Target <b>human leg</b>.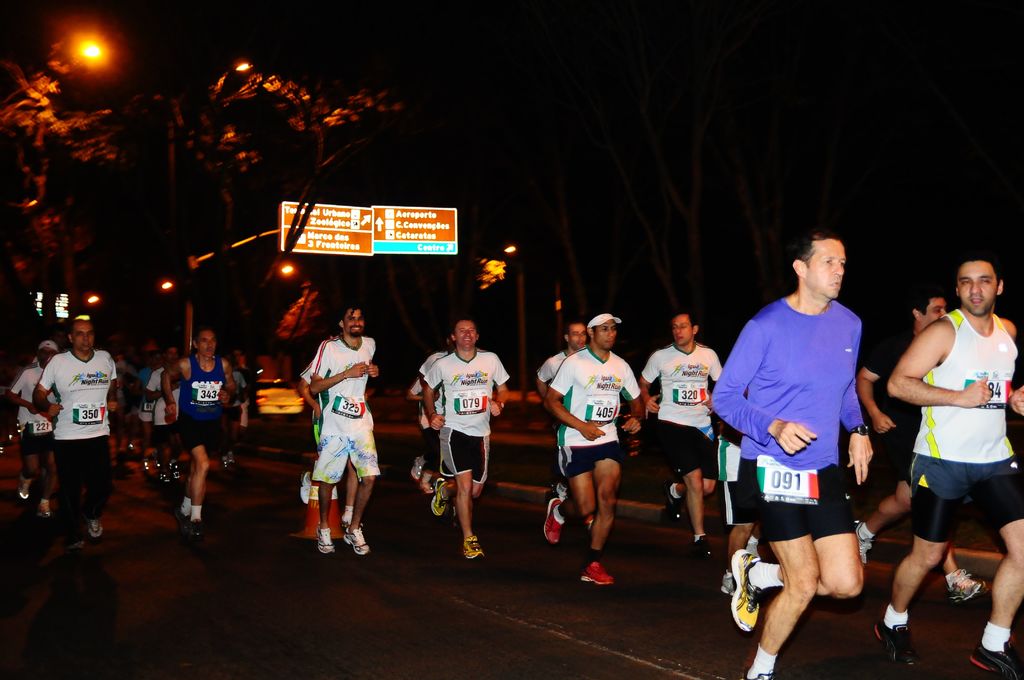
Target region: Rect(350, 426, 372, 556).
